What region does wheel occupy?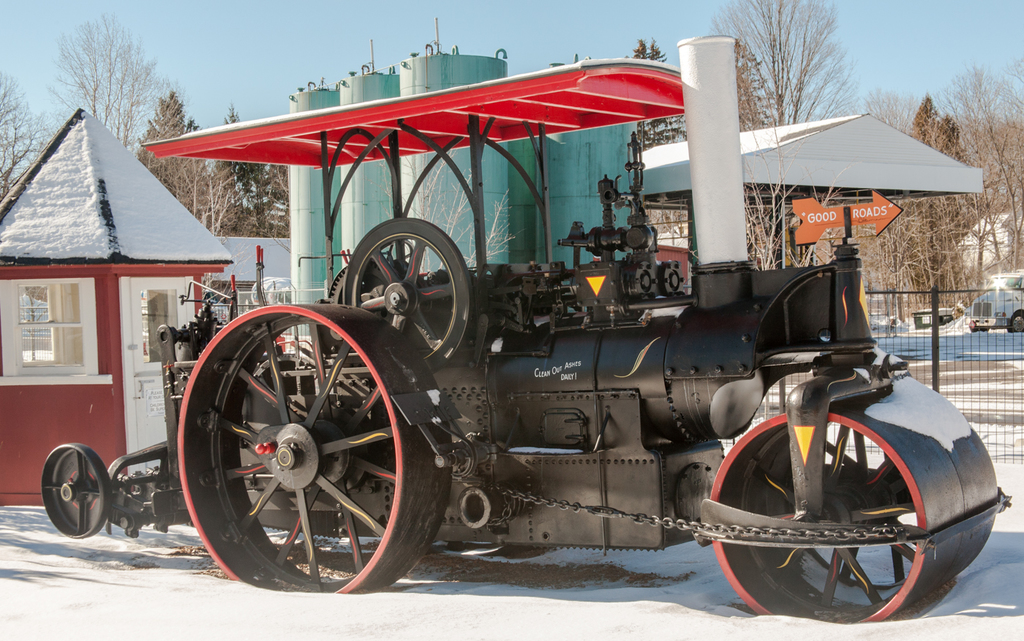
{"x1": 331, "y1": 273, "x2": 345, "y2": 302}.
